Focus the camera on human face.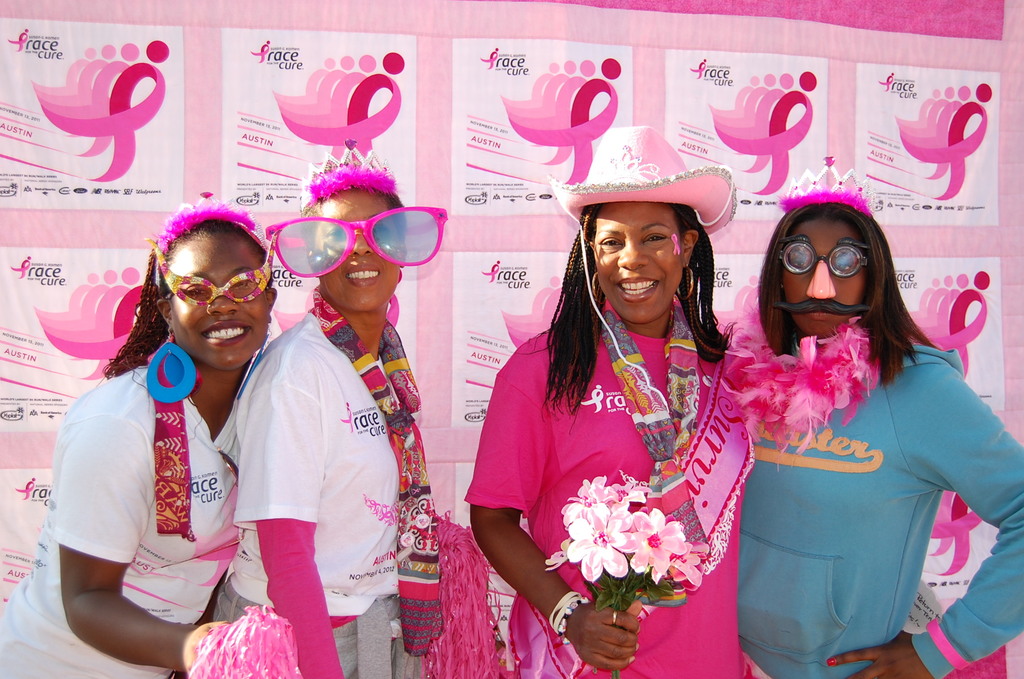
Focus region: 316 191 404 313.
